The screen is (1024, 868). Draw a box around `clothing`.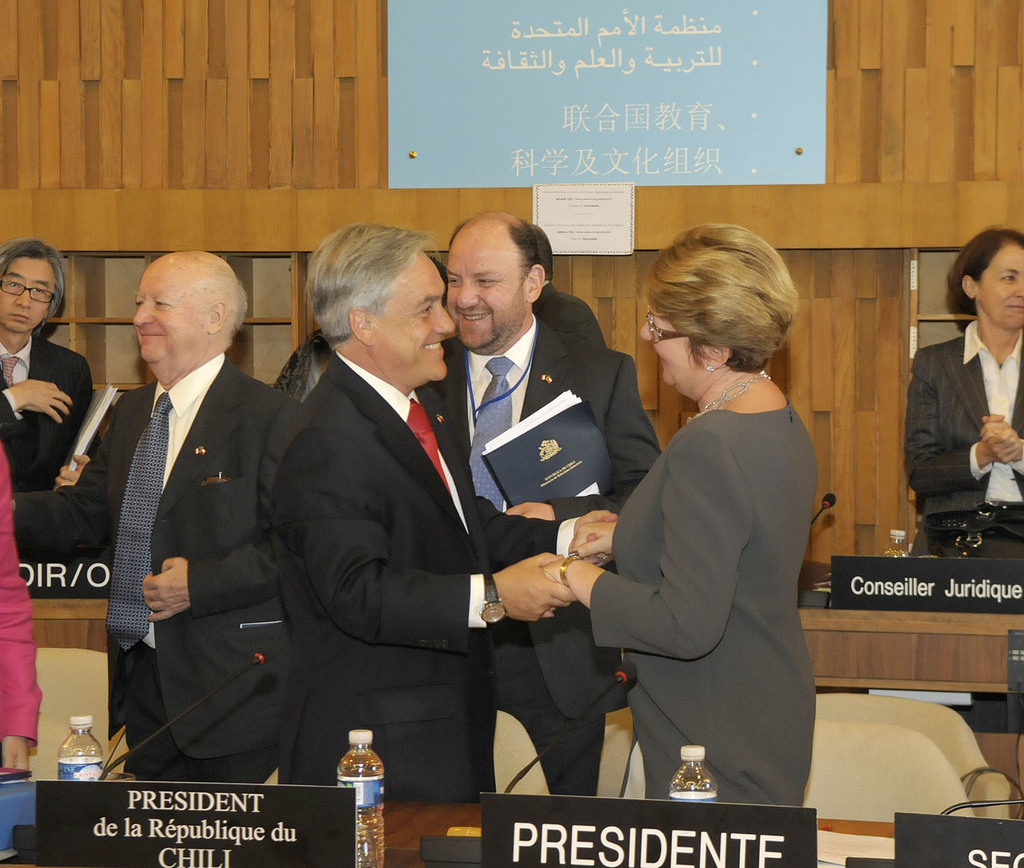
<region>902, 318, 1023, 559</region>.
